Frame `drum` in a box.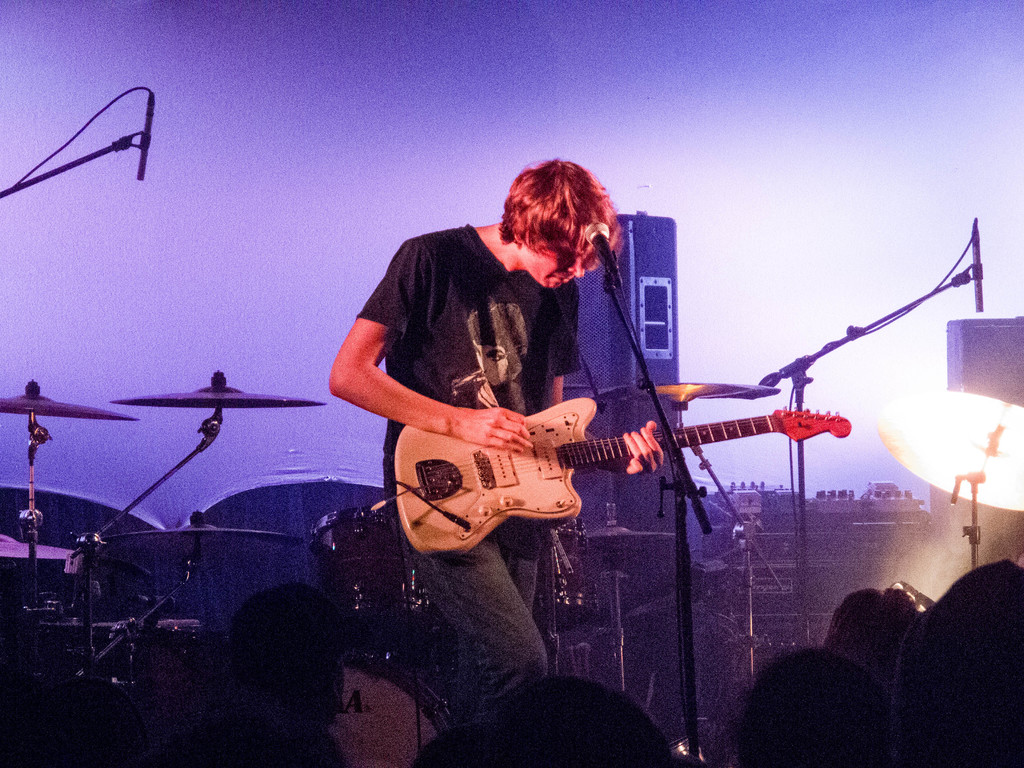
306 507 452 636.
